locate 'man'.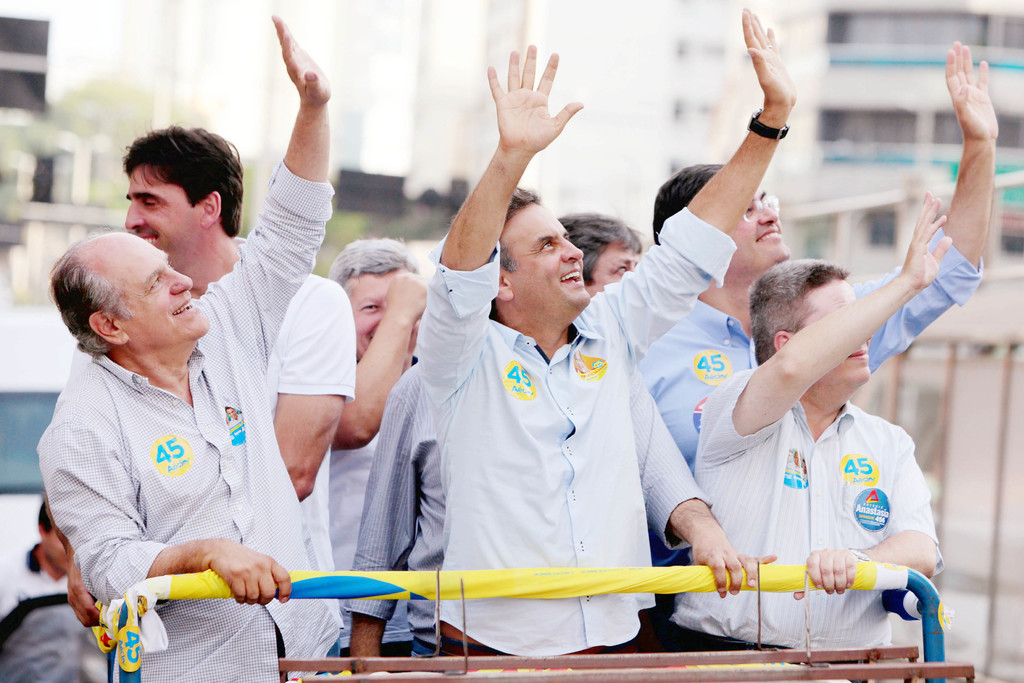
Bounding box: detection(31, 12, 364, 682).
